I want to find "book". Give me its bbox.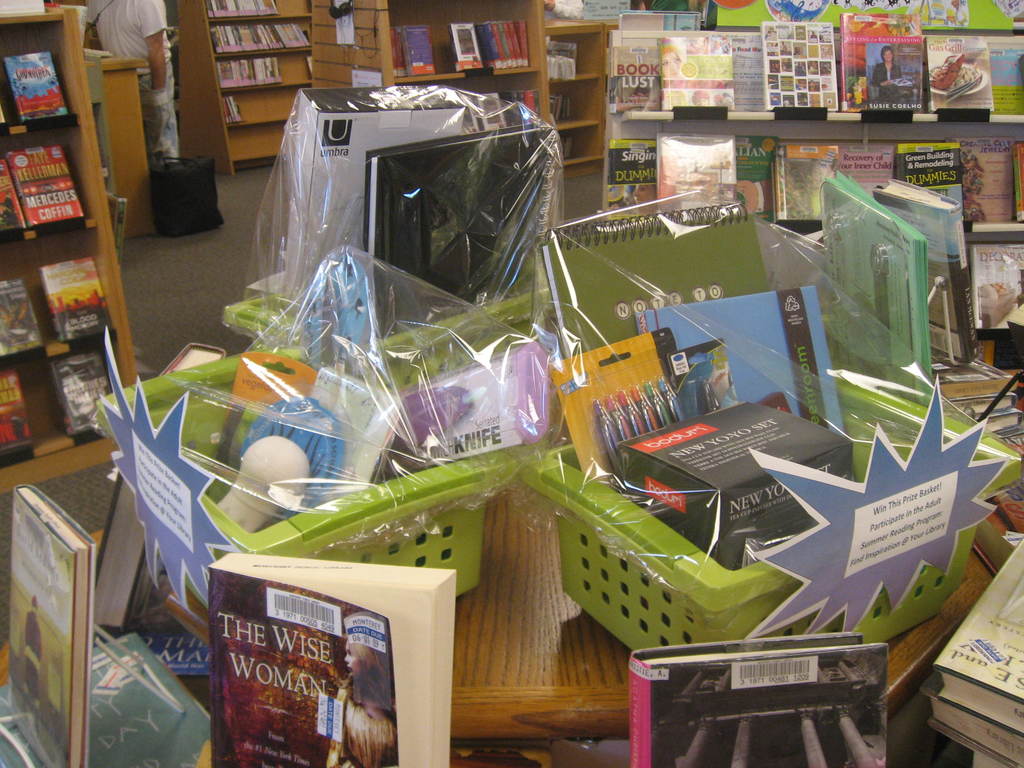
box=[964, 134, 1021, 230].
